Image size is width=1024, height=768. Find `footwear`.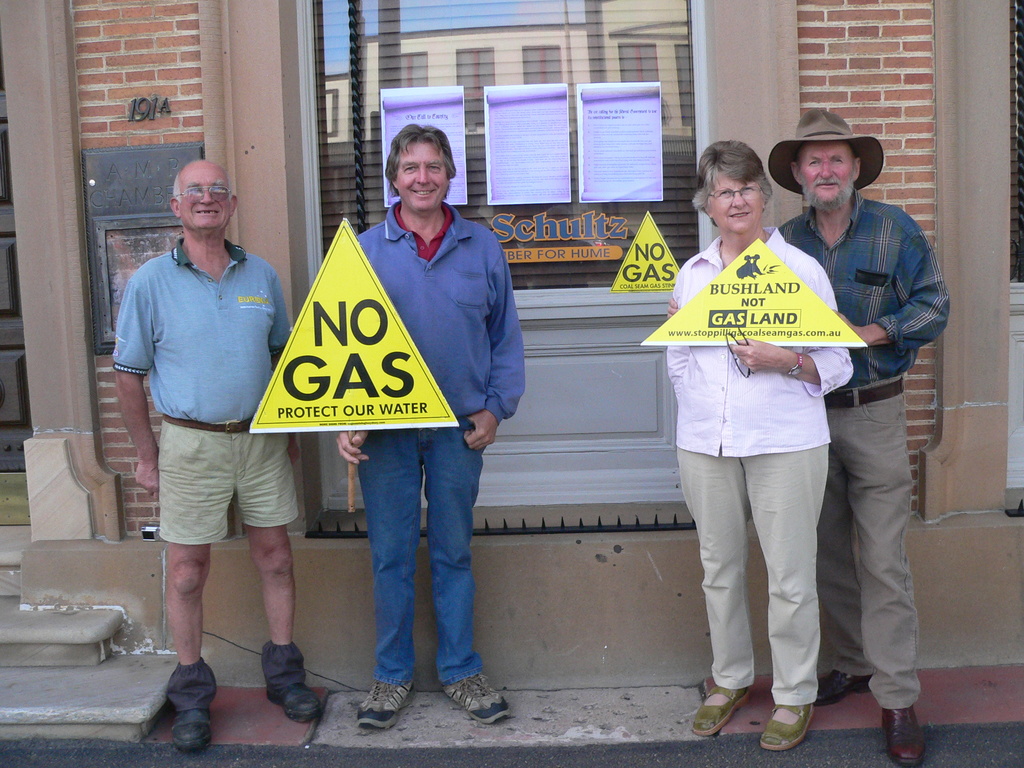
(879, 706, 925, 767).
